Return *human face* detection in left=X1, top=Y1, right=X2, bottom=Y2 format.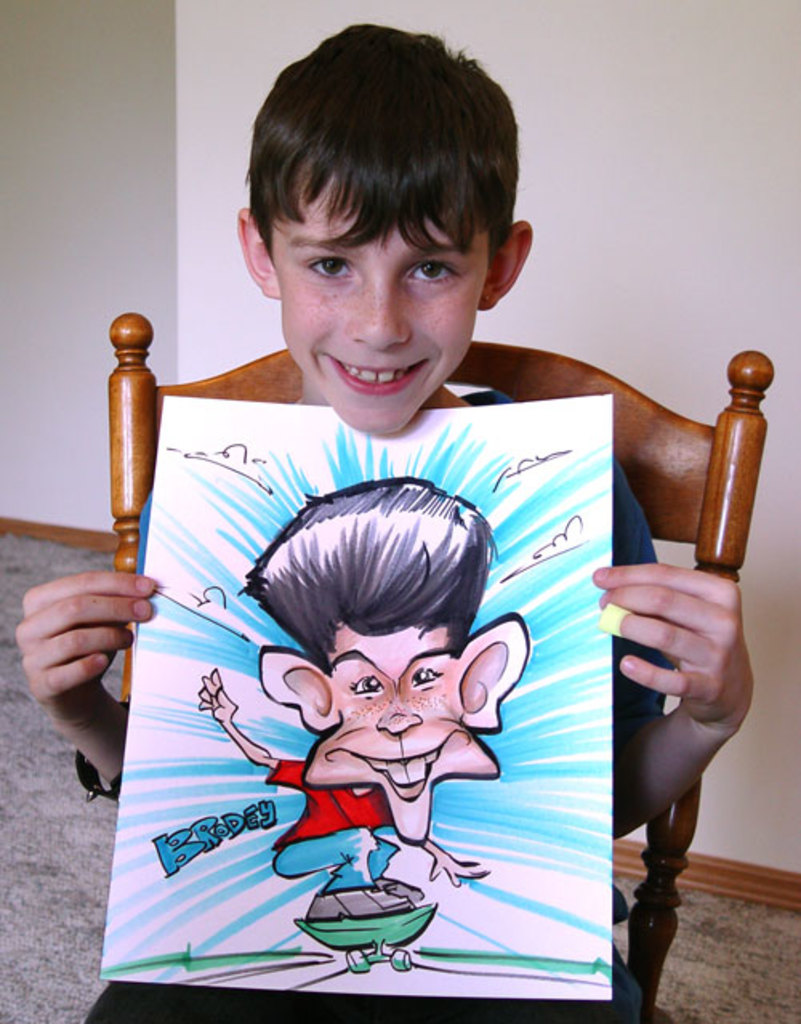
left=276, top=173, right=487, bottom=431.
